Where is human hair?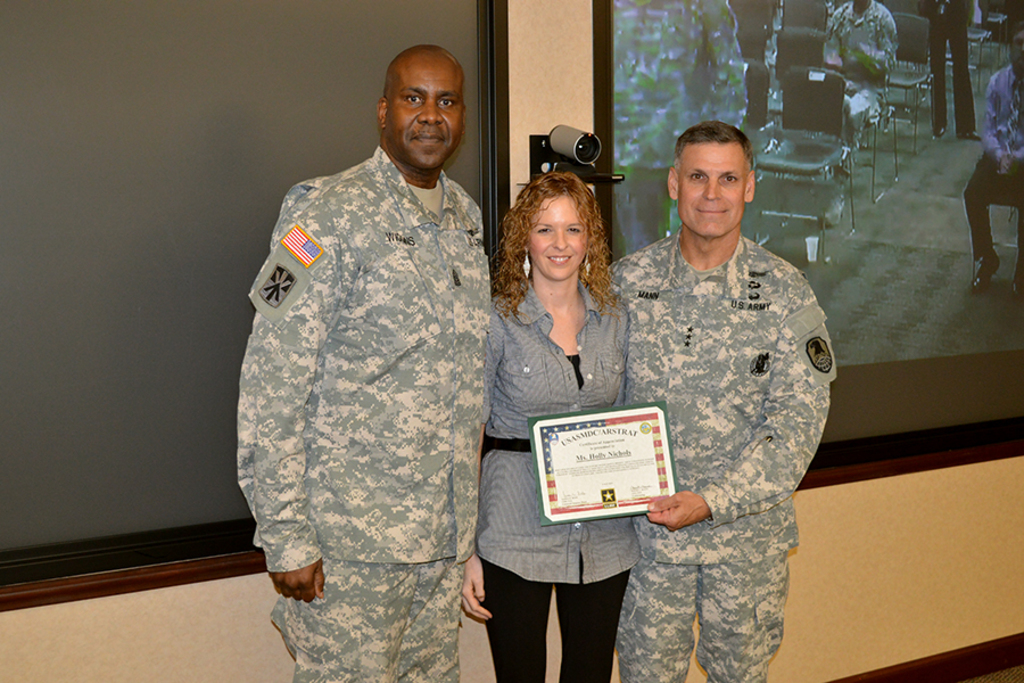
select_region(678, 118, 751, 158).
